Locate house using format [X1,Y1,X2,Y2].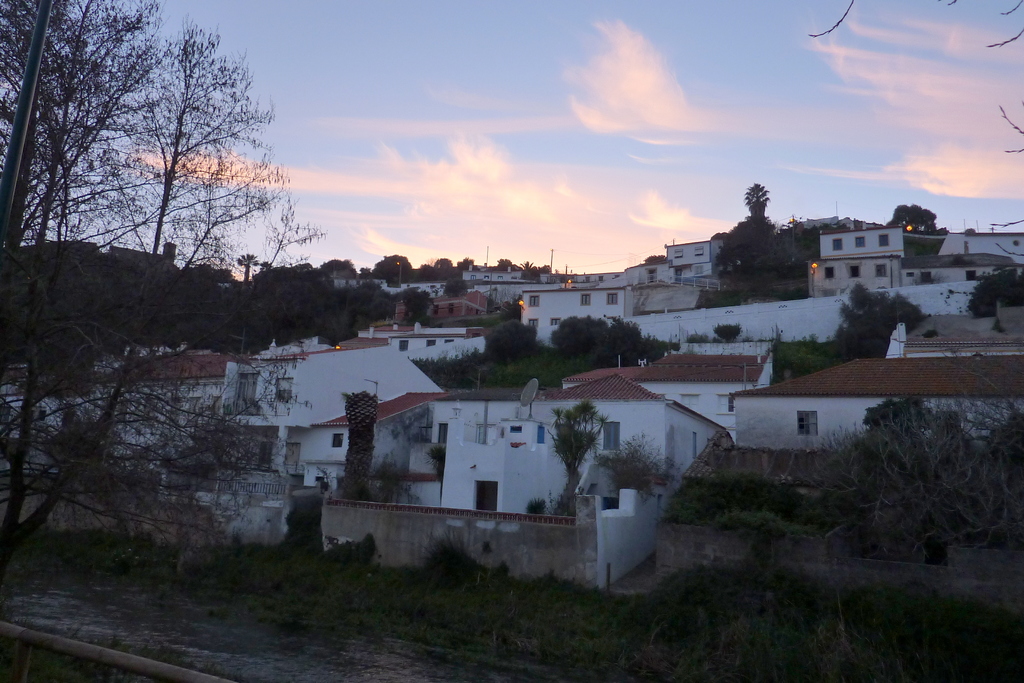
[509,290,623,343].
